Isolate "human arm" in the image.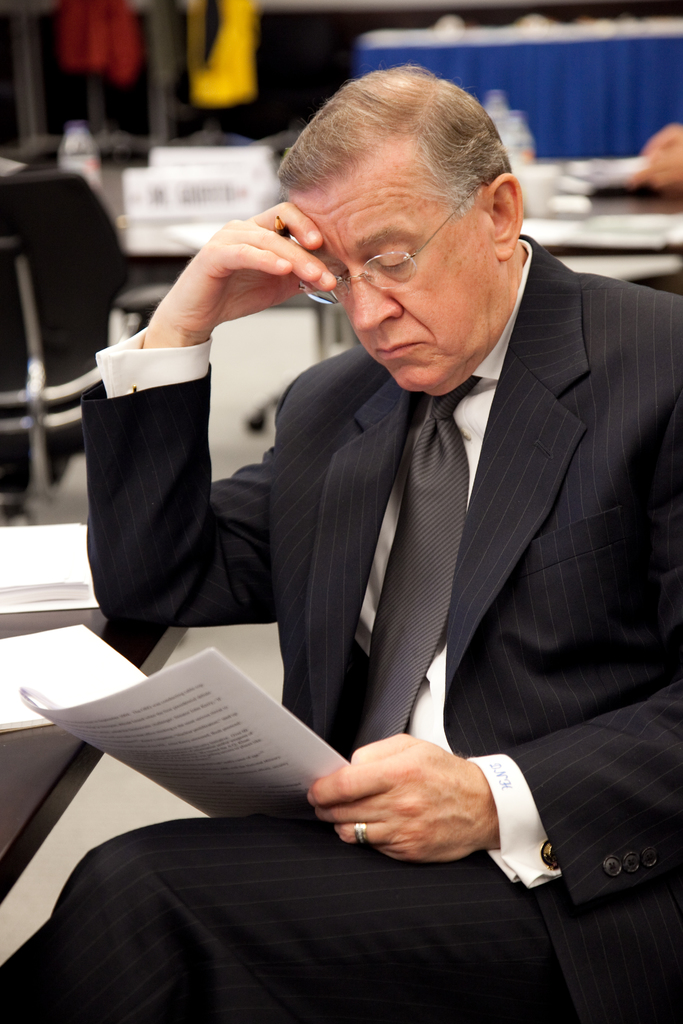
Isolated region: rect(88, 255, 313, 628).
